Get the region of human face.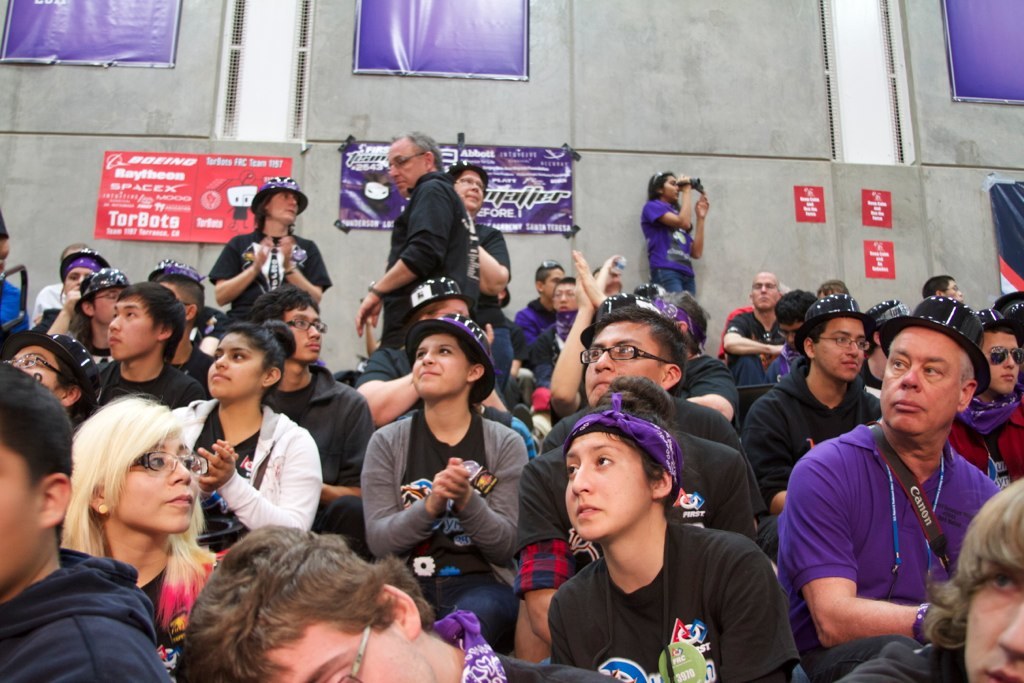
(454,164,489,201).
